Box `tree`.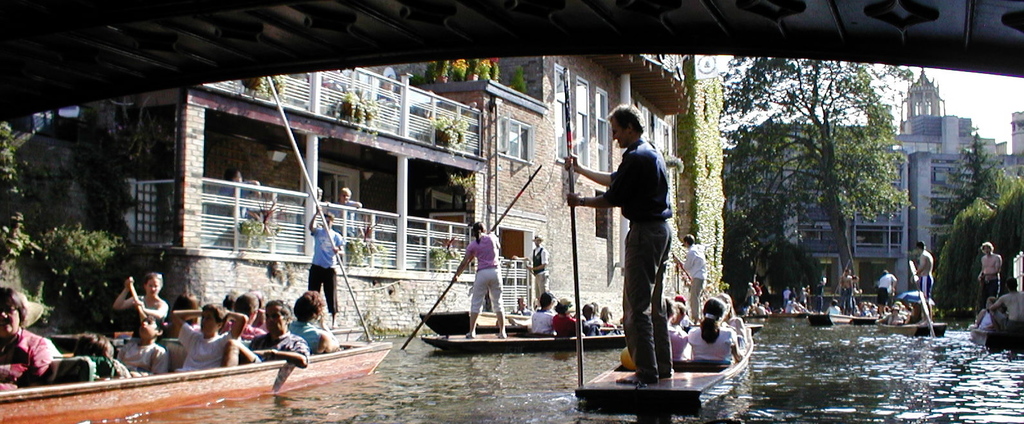
locate(944, 168, 1023, 312).
